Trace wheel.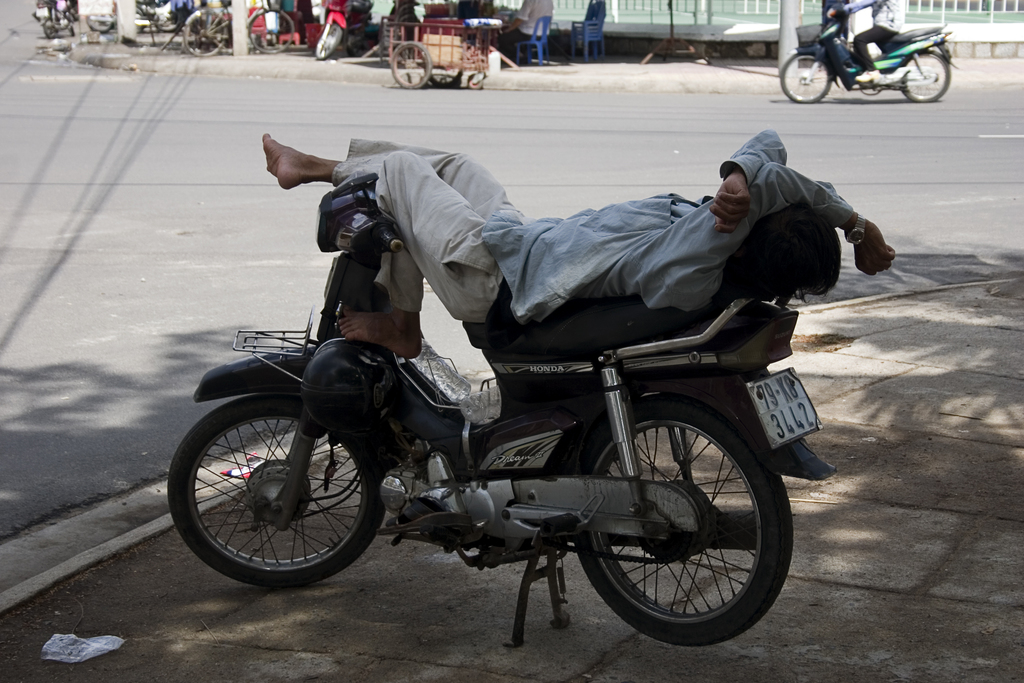
Traced to Rect(180, 4, 228, 64).
